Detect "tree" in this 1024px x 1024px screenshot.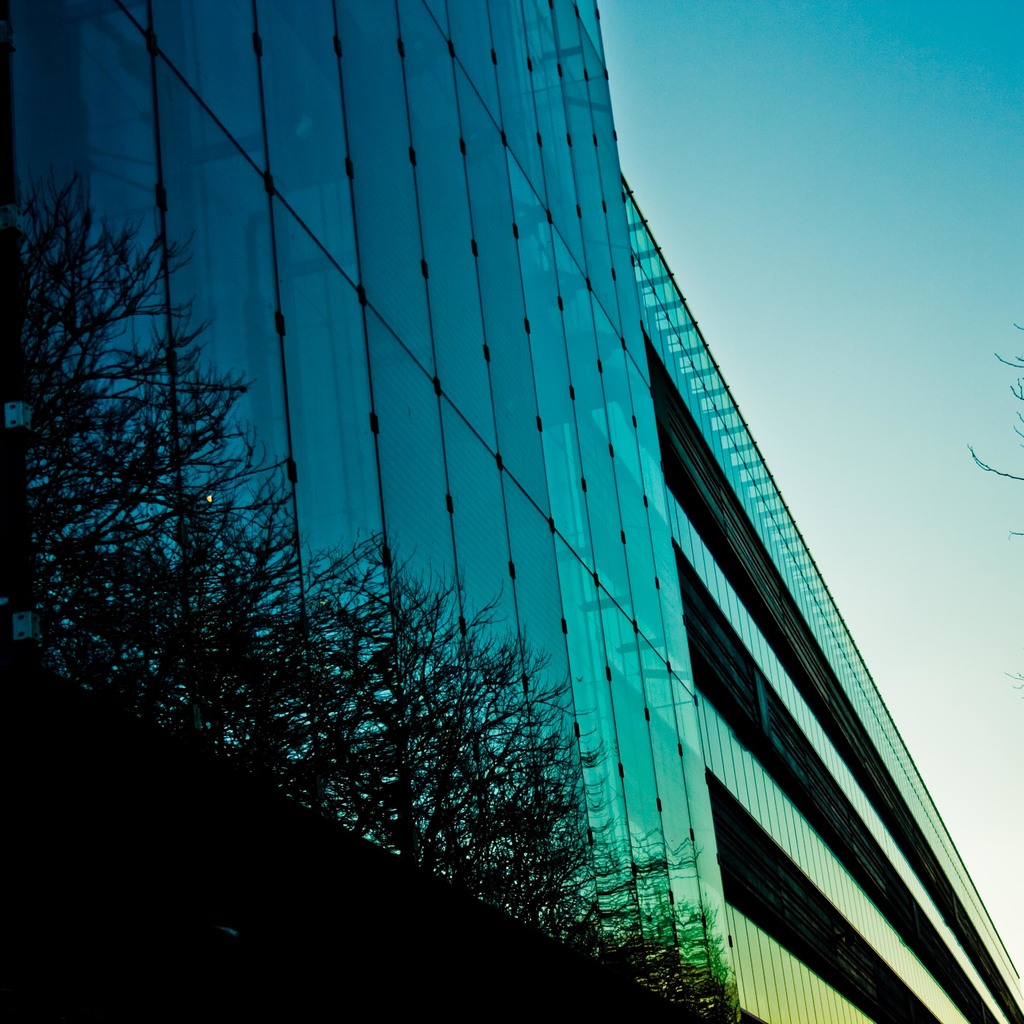
Detection: BBox(965, 309, 1023, 698).
